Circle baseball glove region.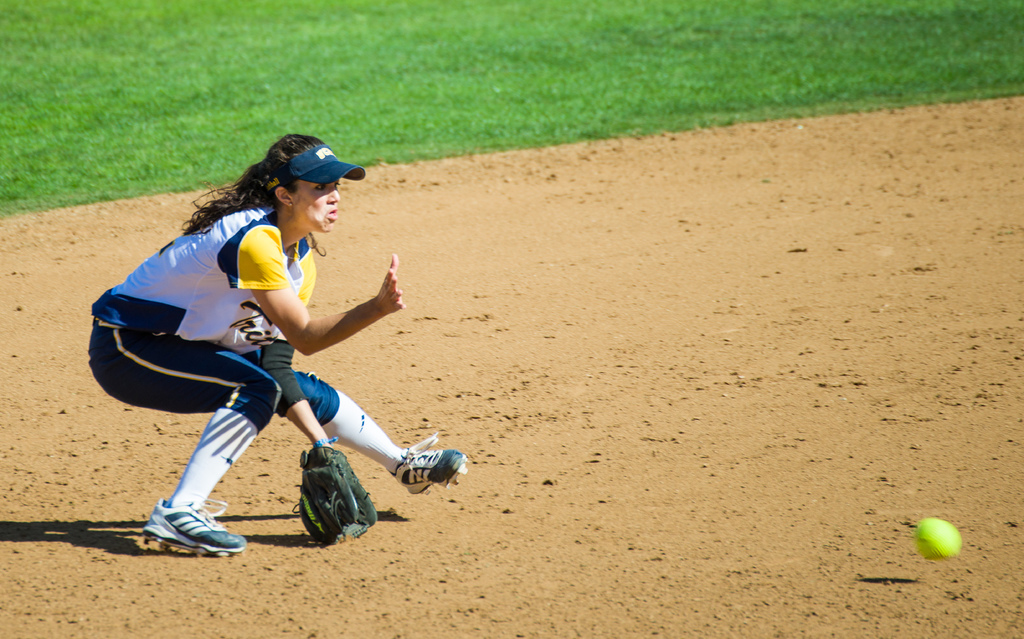
Region: (287,435,381,551).
